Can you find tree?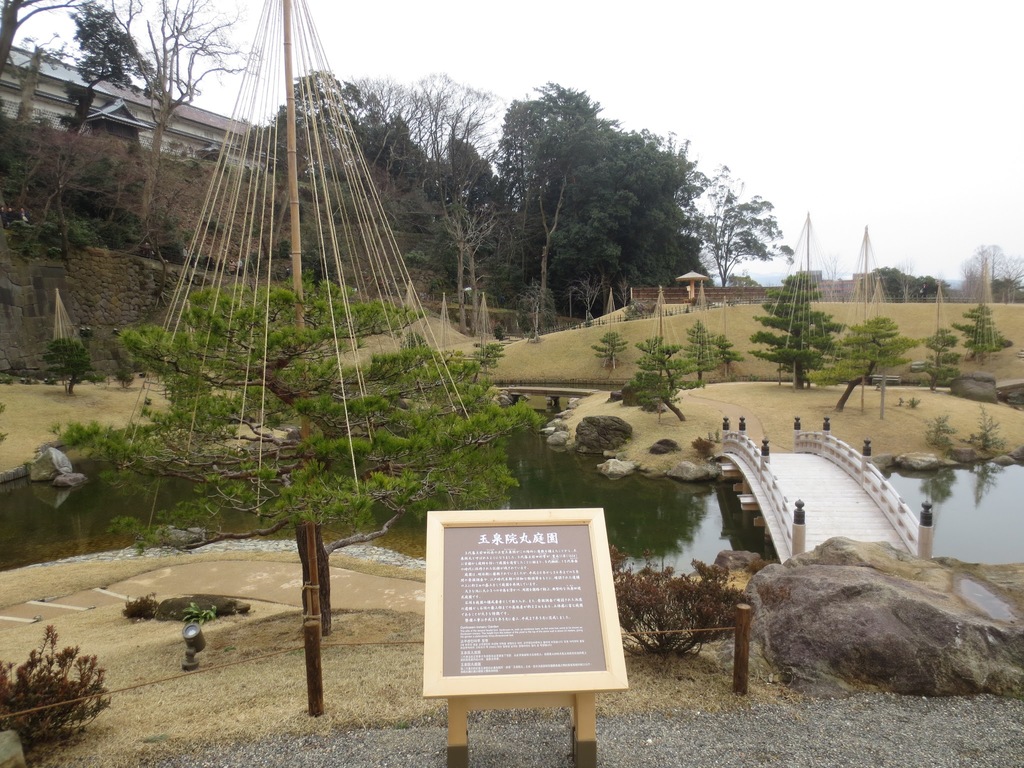
Yes, bounding box: (x1=613, y1=326, x2=701, y2=433).
